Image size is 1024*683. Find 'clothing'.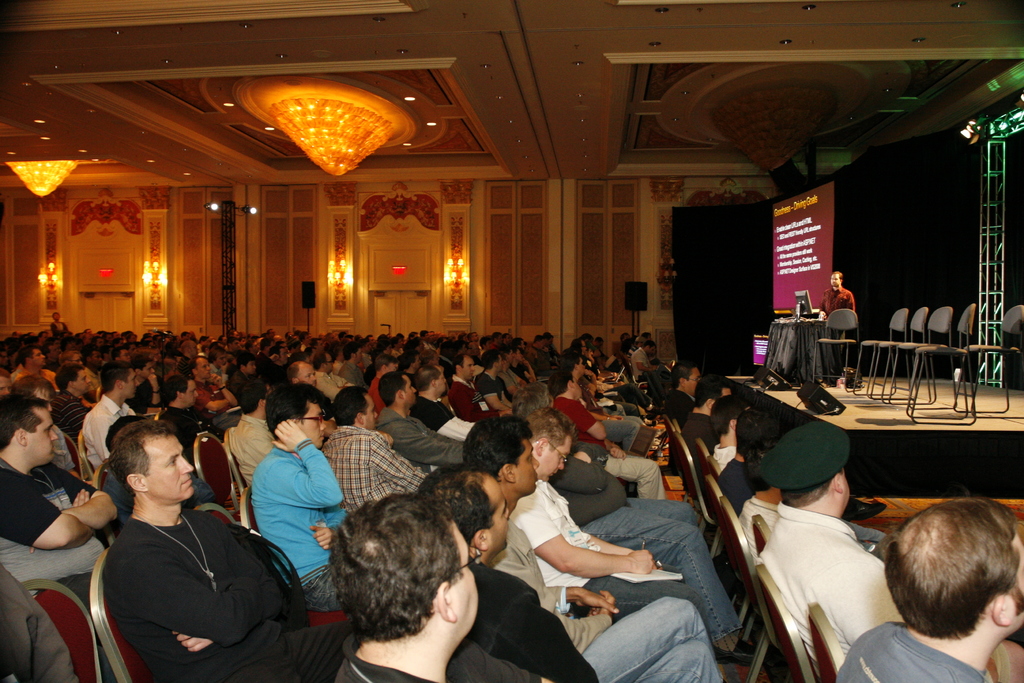
detection(666, 386, 700, 429).
